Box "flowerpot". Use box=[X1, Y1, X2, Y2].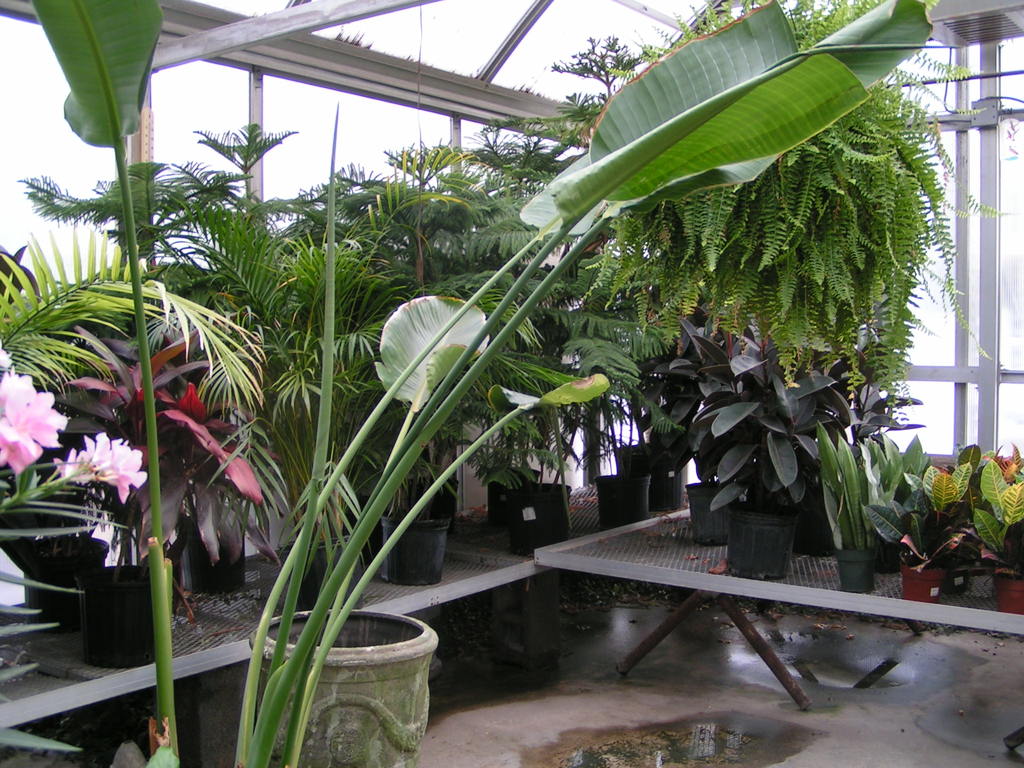
box=[22, 538, 109, 619].
